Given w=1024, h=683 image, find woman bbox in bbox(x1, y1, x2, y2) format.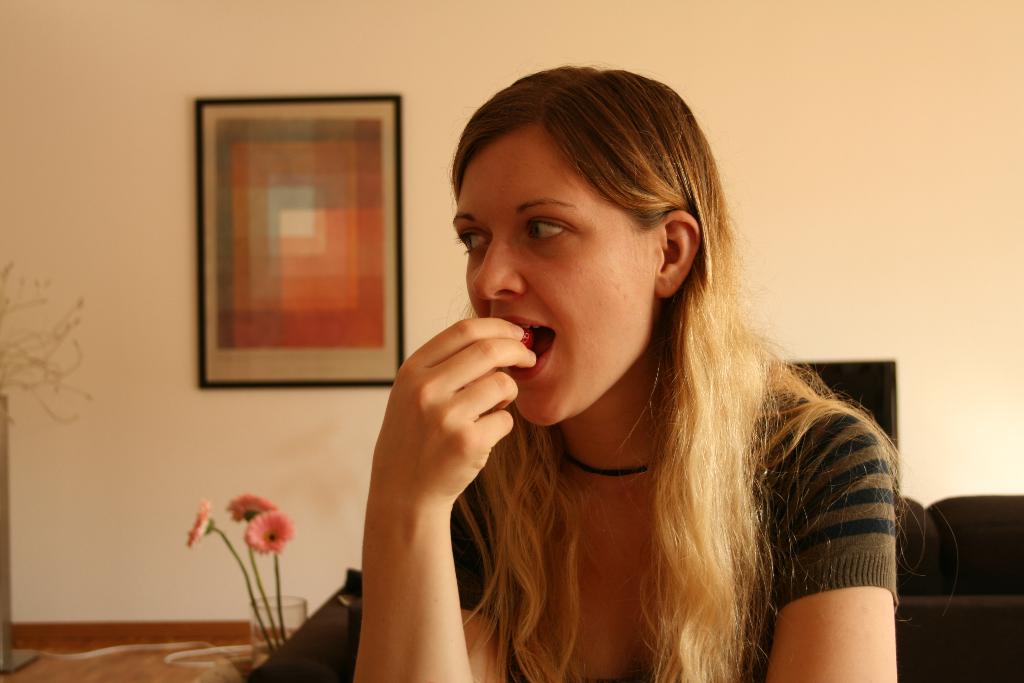
bbox(349, 66, 903, 682).
